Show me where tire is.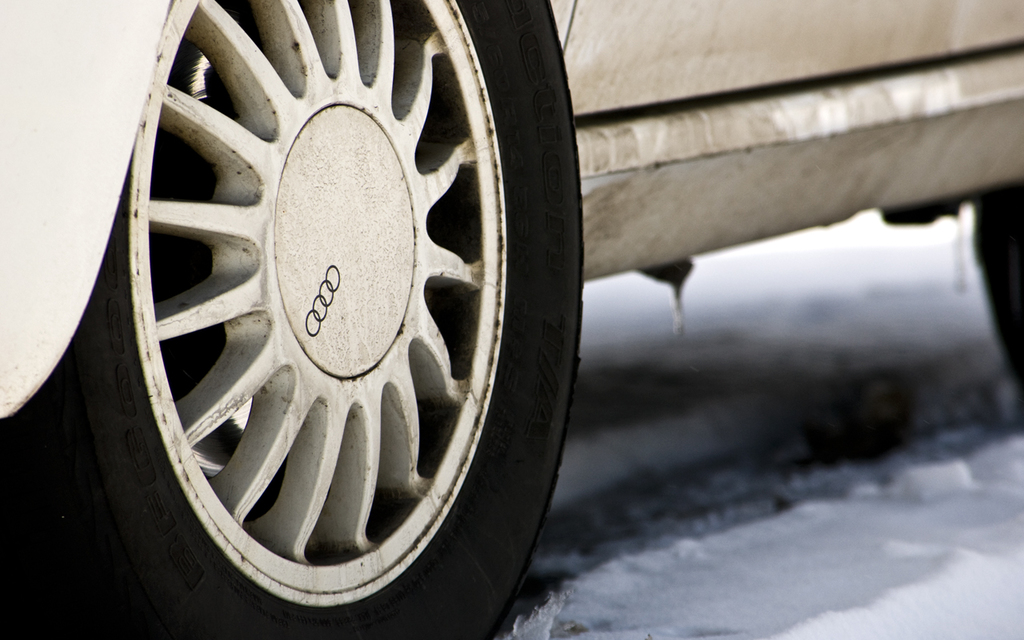
tire is at select_region(22, 0, 583, 639).
